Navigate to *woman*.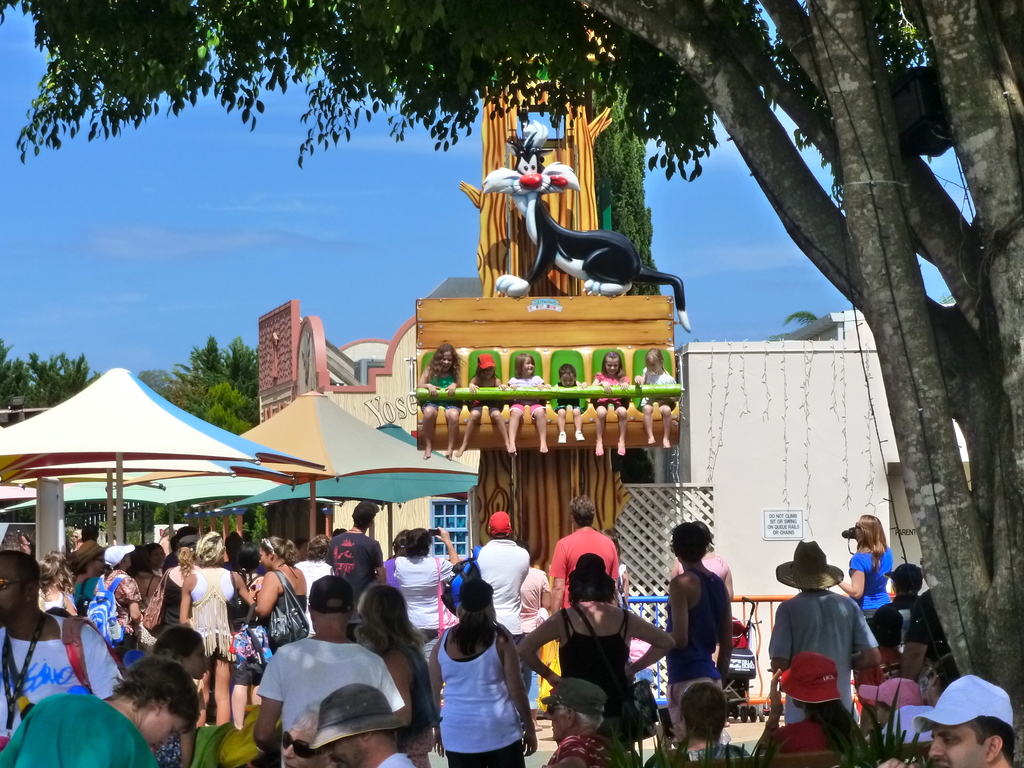
Navigation target: left=426, top=581, right=540, bottom=767.
